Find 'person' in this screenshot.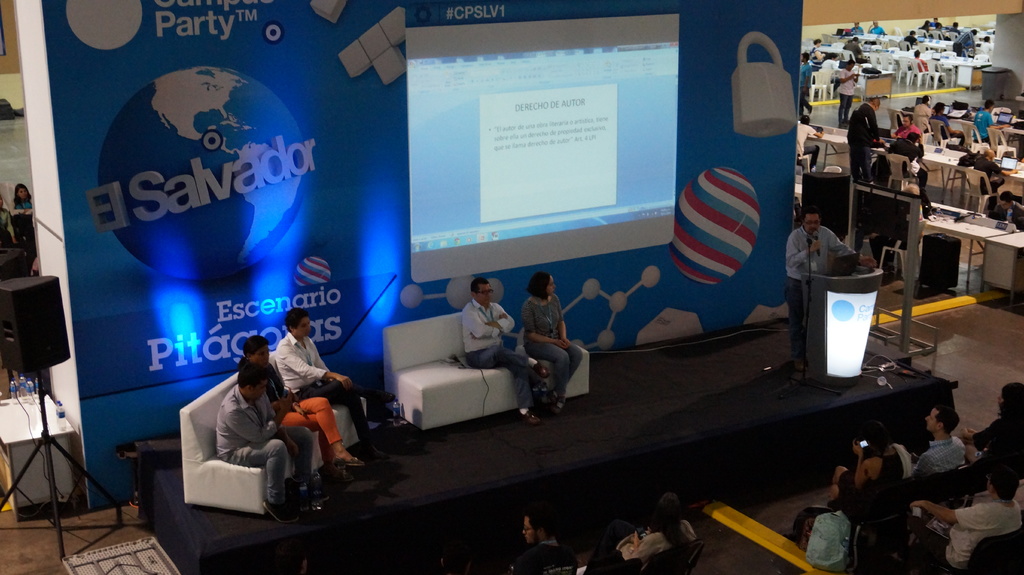
The bounding box for 'person' is [927,99,963,147].
